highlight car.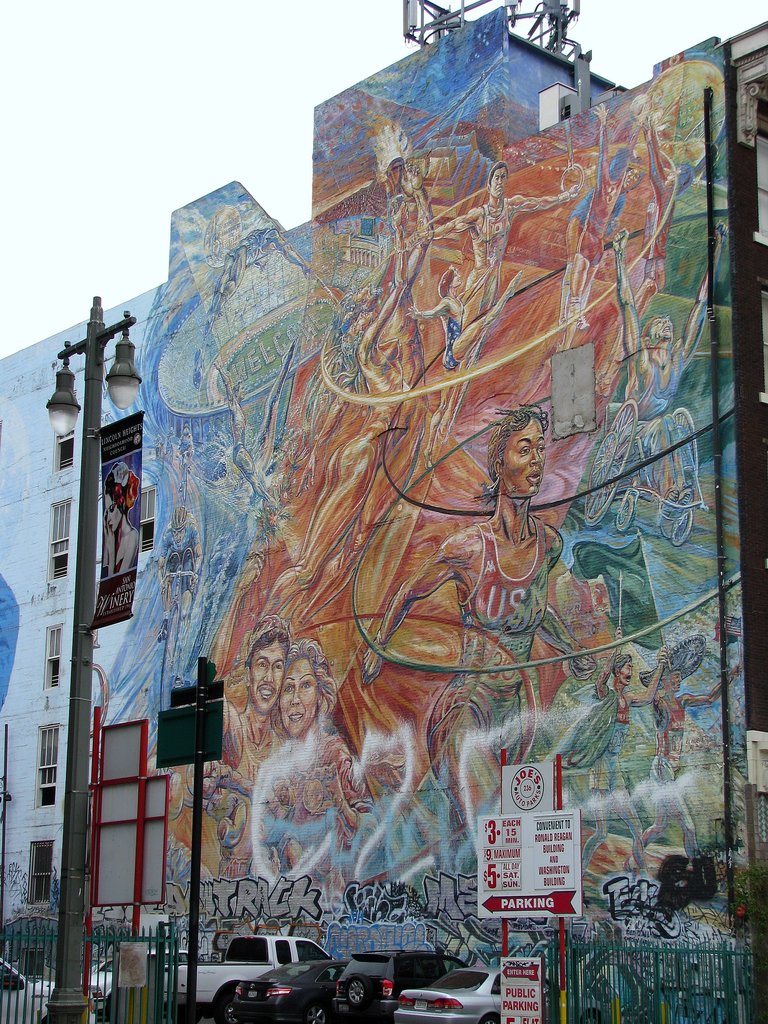
Highlighted region: {"x1": 0, "y1": 955, "x2": 54, "y2": 1023}.
